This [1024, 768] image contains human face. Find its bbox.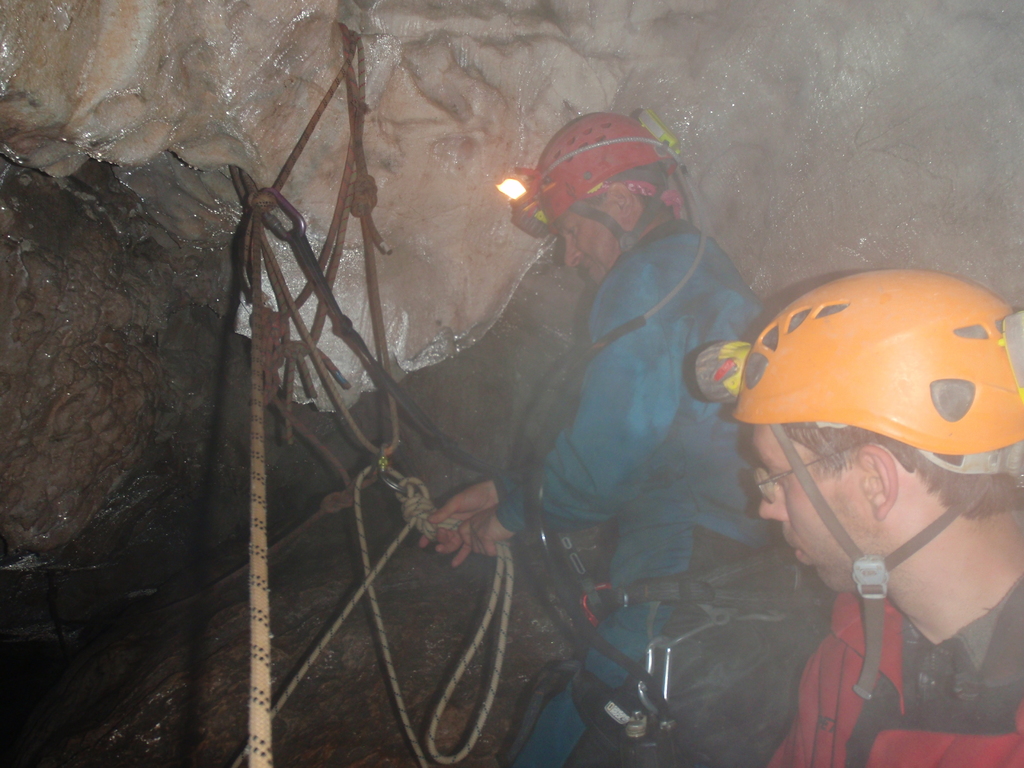
x1=556 y1=205 x2=621 y2=283.
